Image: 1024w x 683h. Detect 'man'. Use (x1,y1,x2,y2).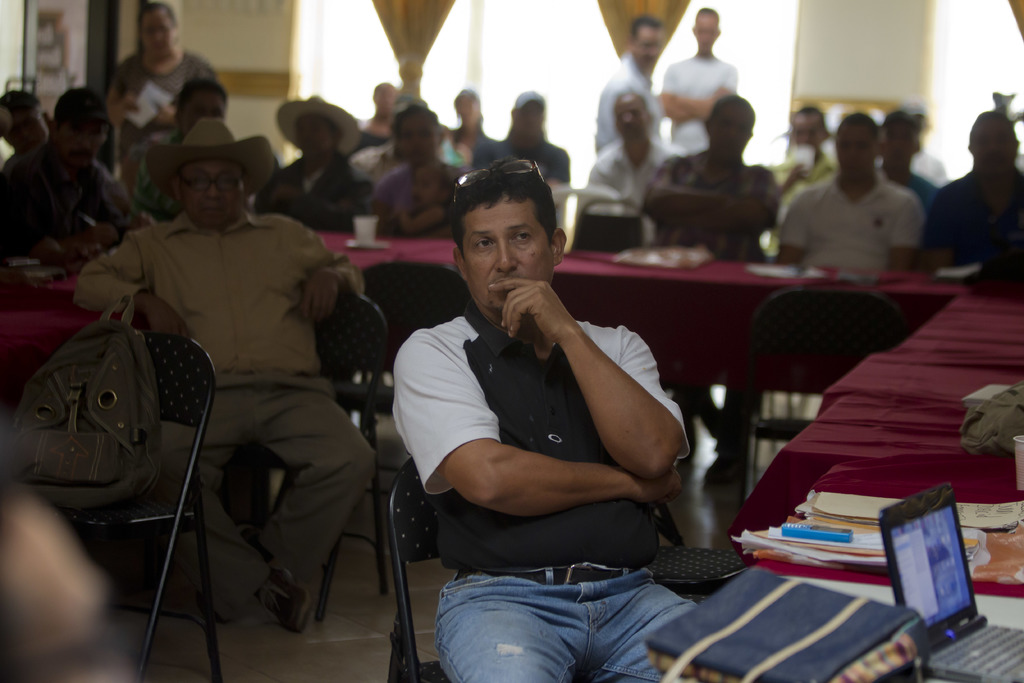
(589,86,675,210).
